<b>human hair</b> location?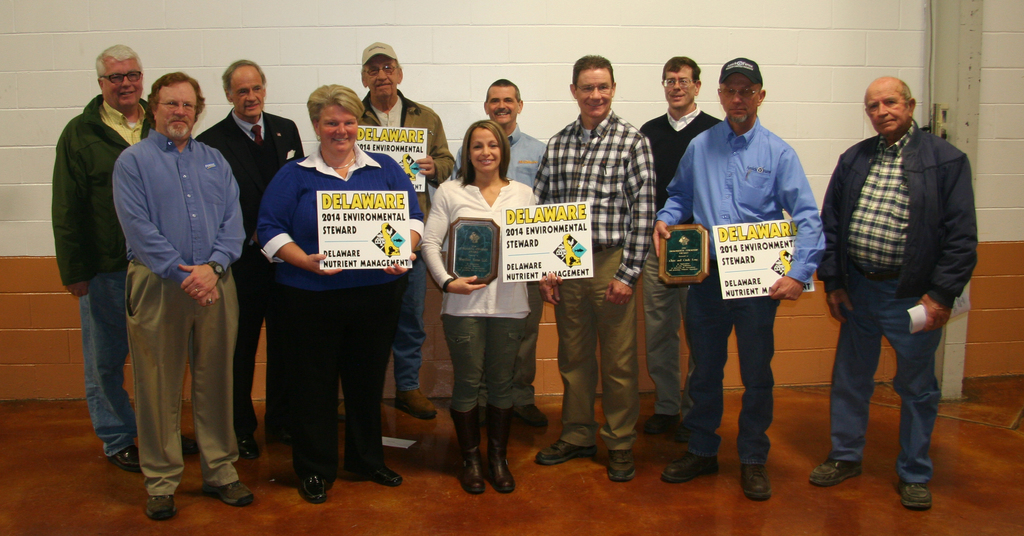
x1=661 y1=56 x2=703 y2=81
